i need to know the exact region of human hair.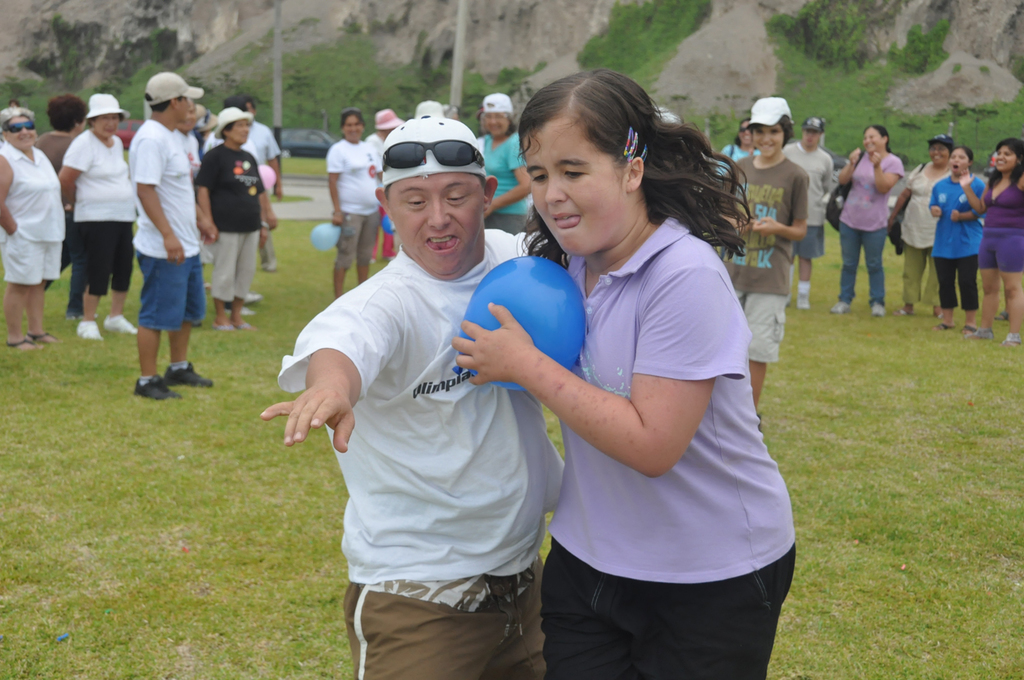
Region: 951 146 971 162.
